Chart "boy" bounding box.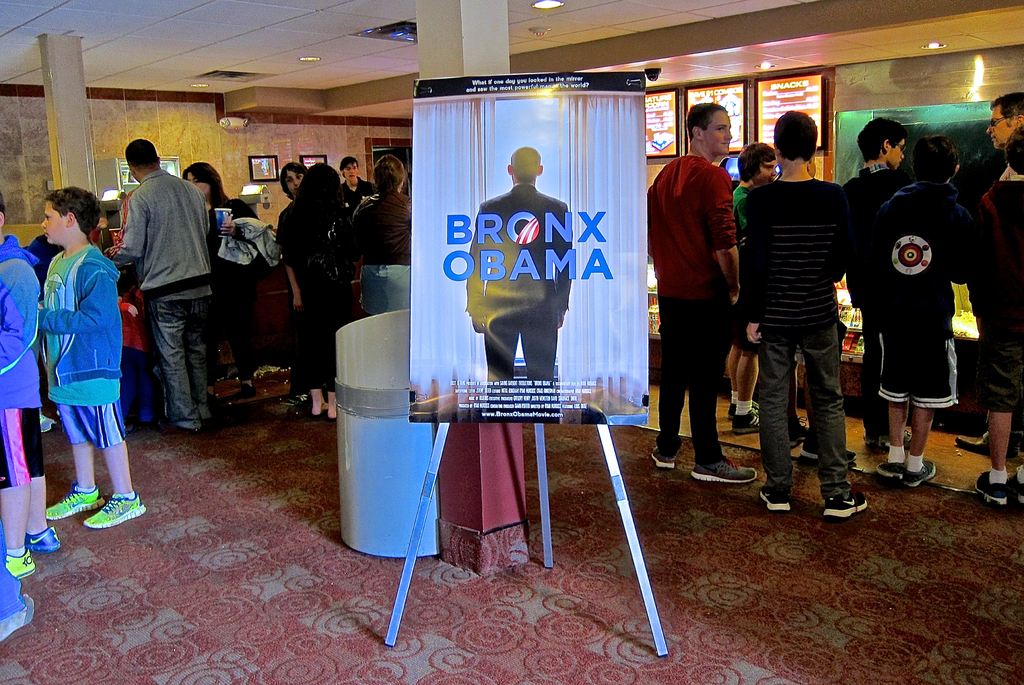
Charted: <region>844, 113, 911, 448</region>.
